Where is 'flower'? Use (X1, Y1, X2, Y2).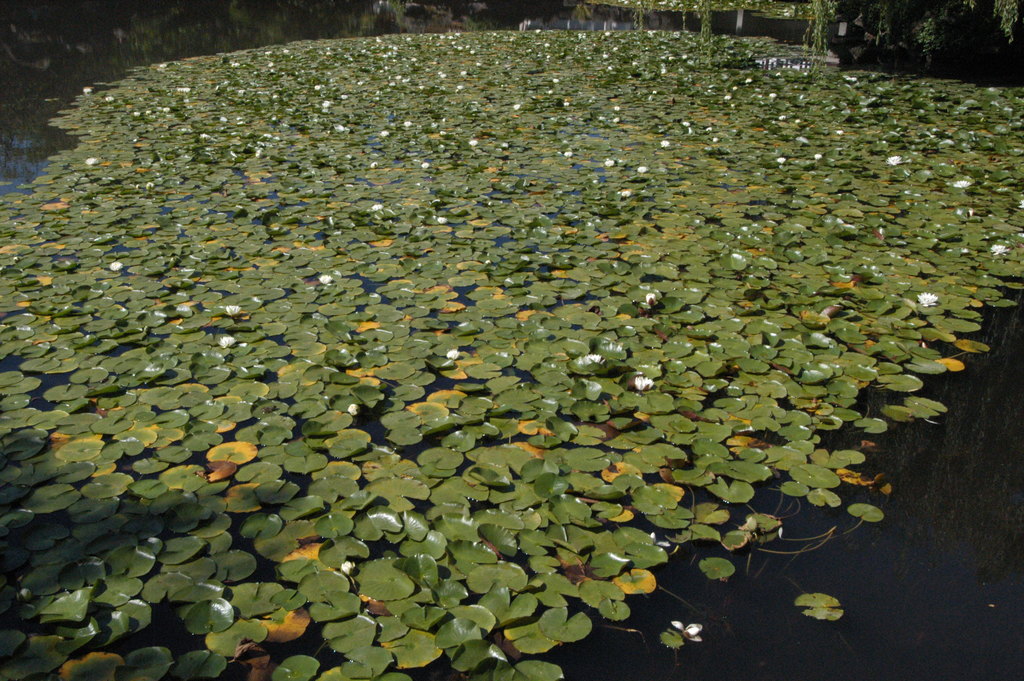
(951, 177, 971, 190).
